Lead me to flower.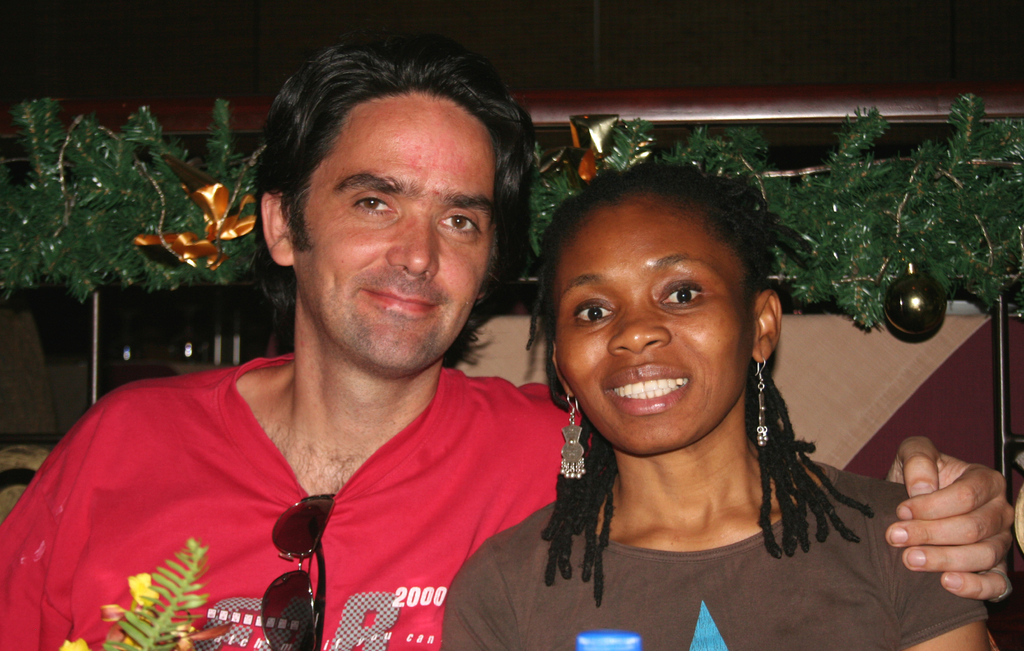
Lead to x1=125, y1=577, x2=159, y2=618.
